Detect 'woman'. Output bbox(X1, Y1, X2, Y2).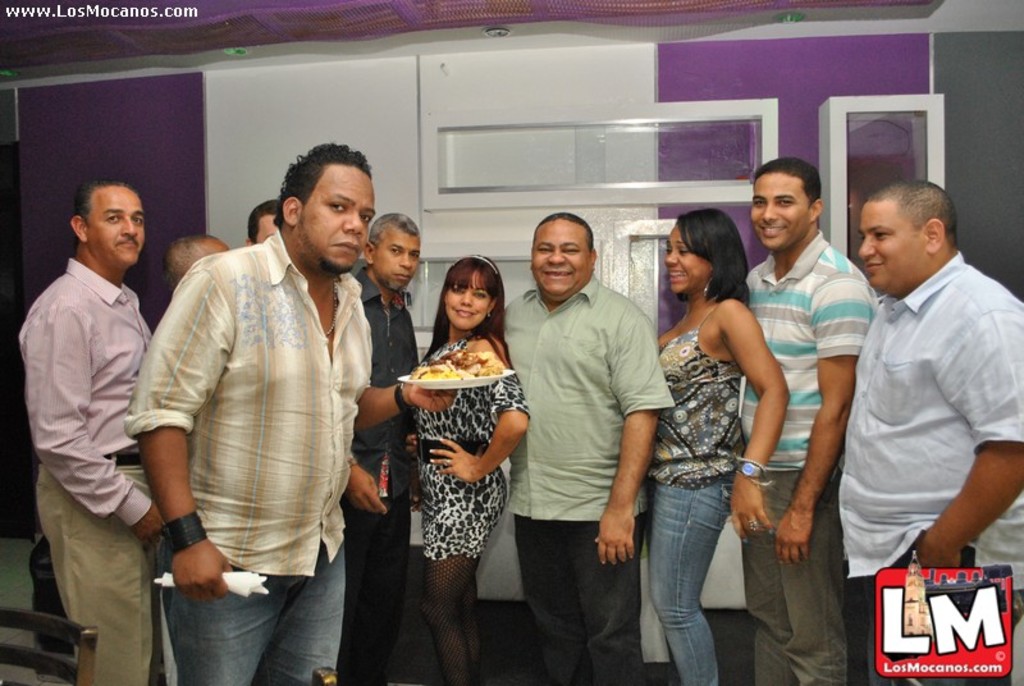
bbox(383, 238, 527, 669).
